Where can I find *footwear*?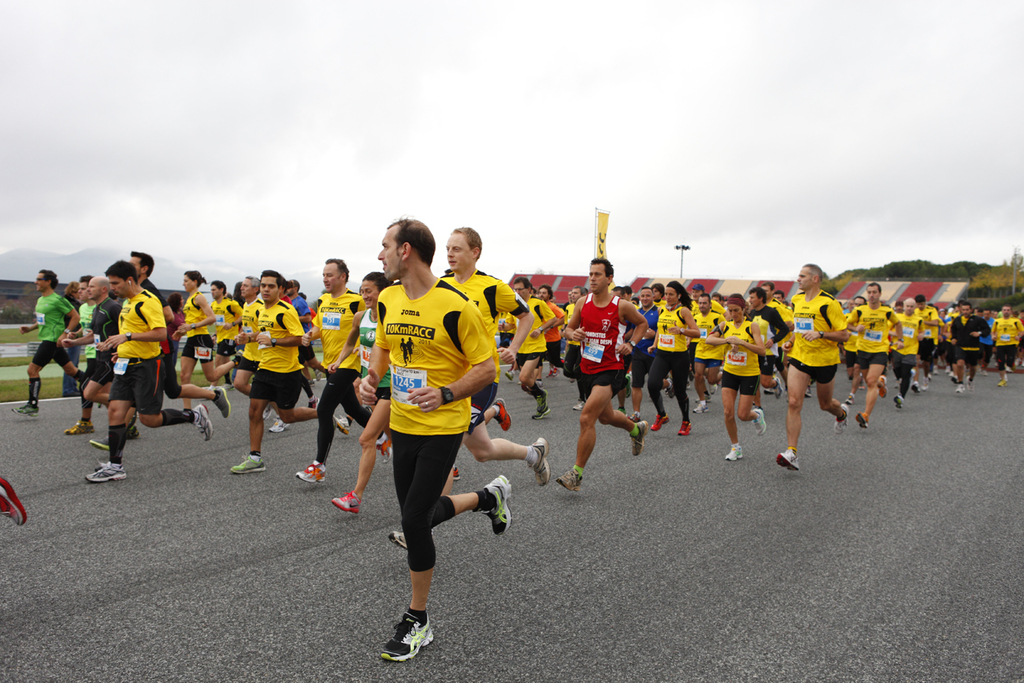
You can find it at bbox(193, 401, 215, 443).
